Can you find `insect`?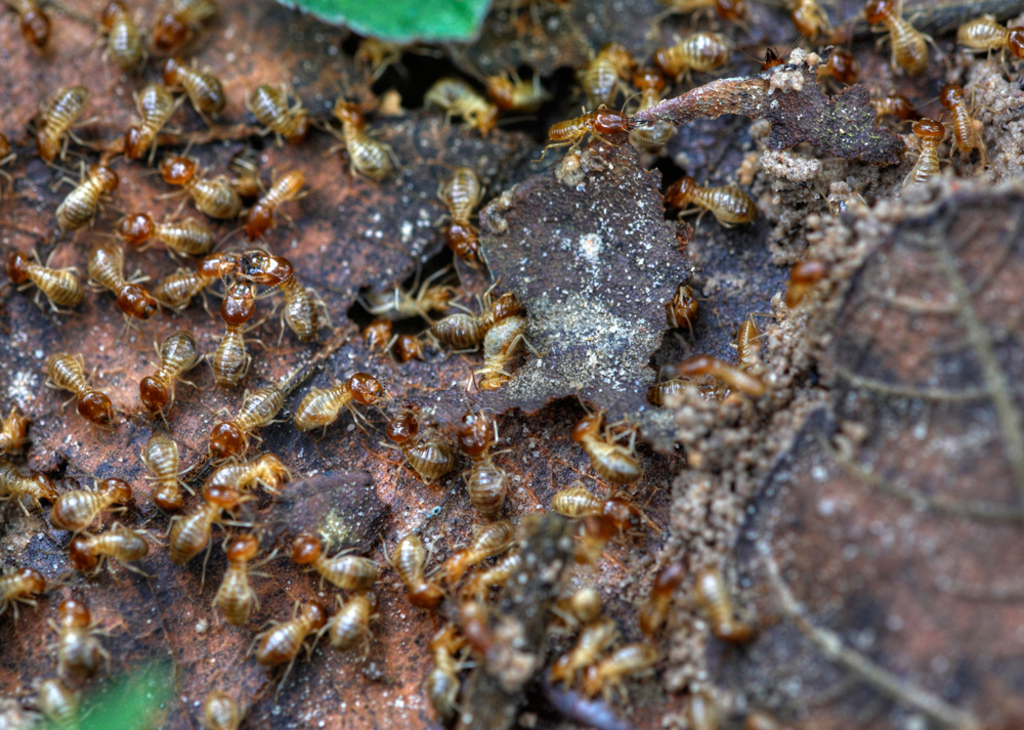
Yes, bounding box: {"x1": 365, "y1": 267, "x2": 462, "y2": 320}.
